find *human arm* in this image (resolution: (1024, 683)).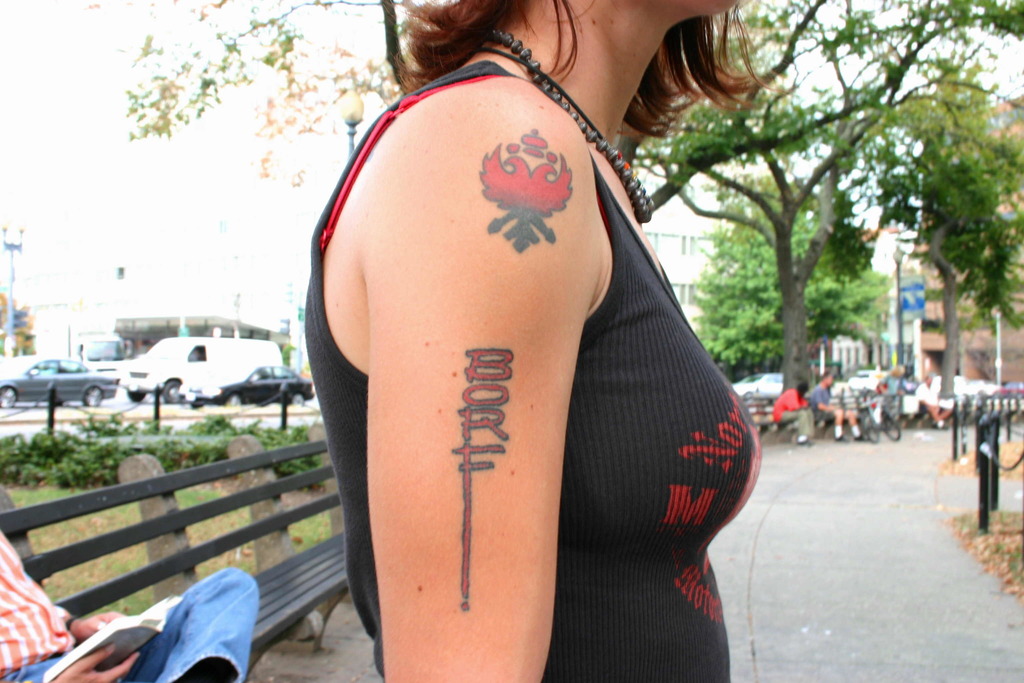
locate(45, 634, 149, 682).
